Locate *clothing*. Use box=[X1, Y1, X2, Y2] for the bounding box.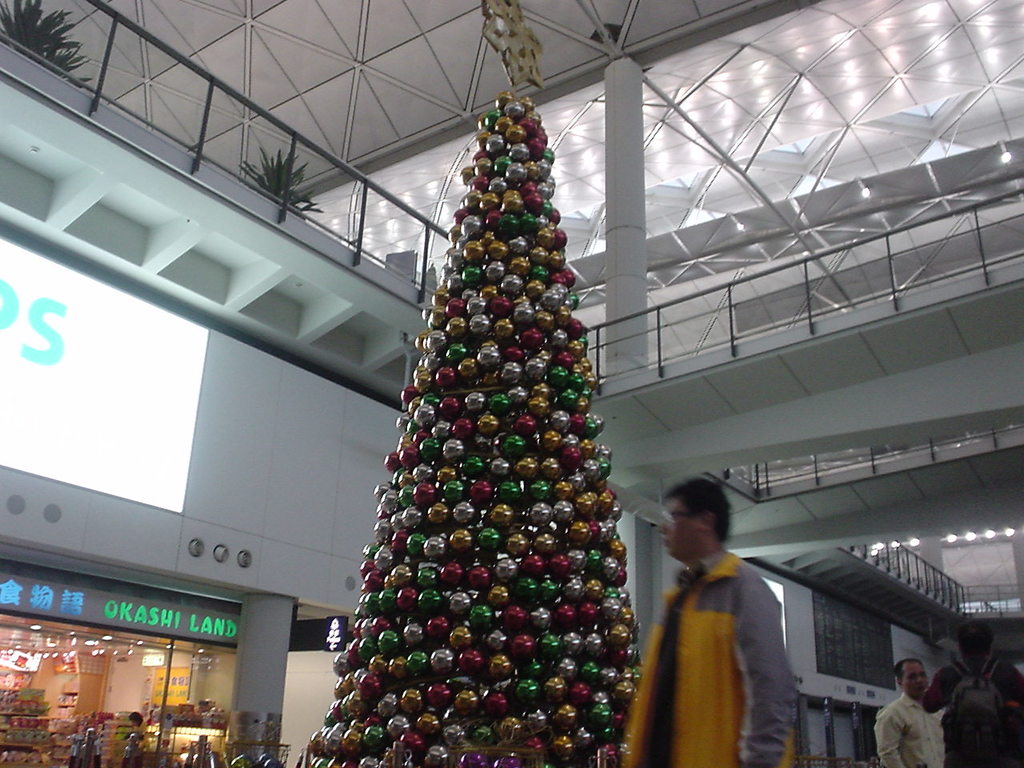
box=[925, 656, 1023, 767].
